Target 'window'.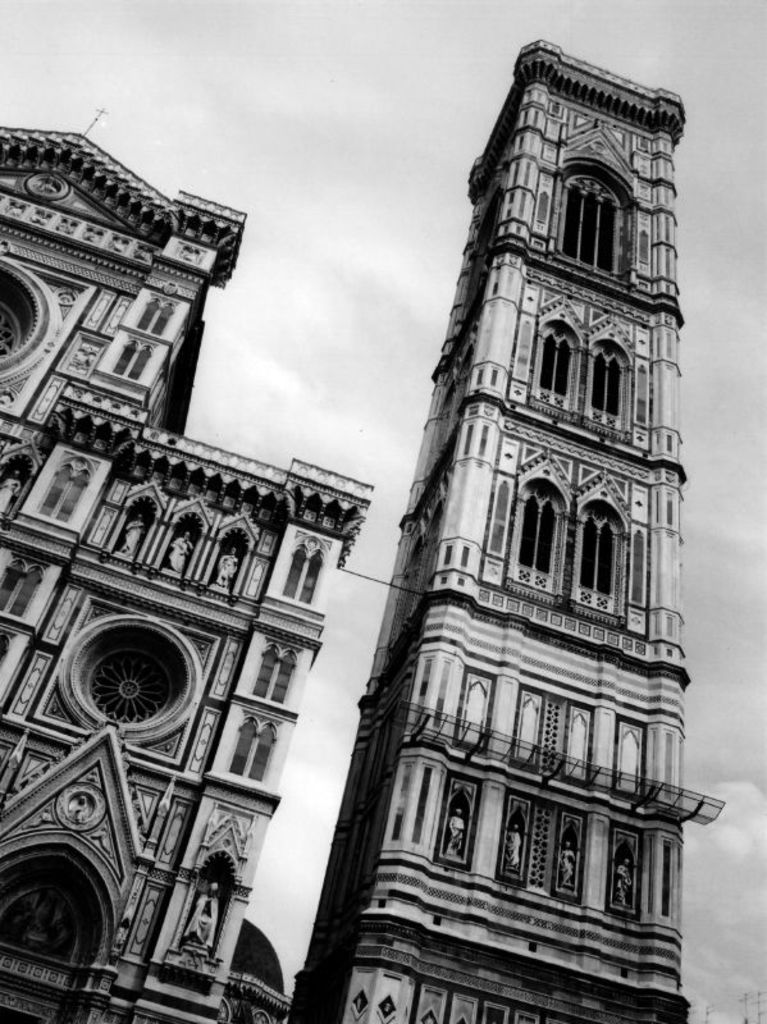
Target region: locate(584, 315, 627, 440).
